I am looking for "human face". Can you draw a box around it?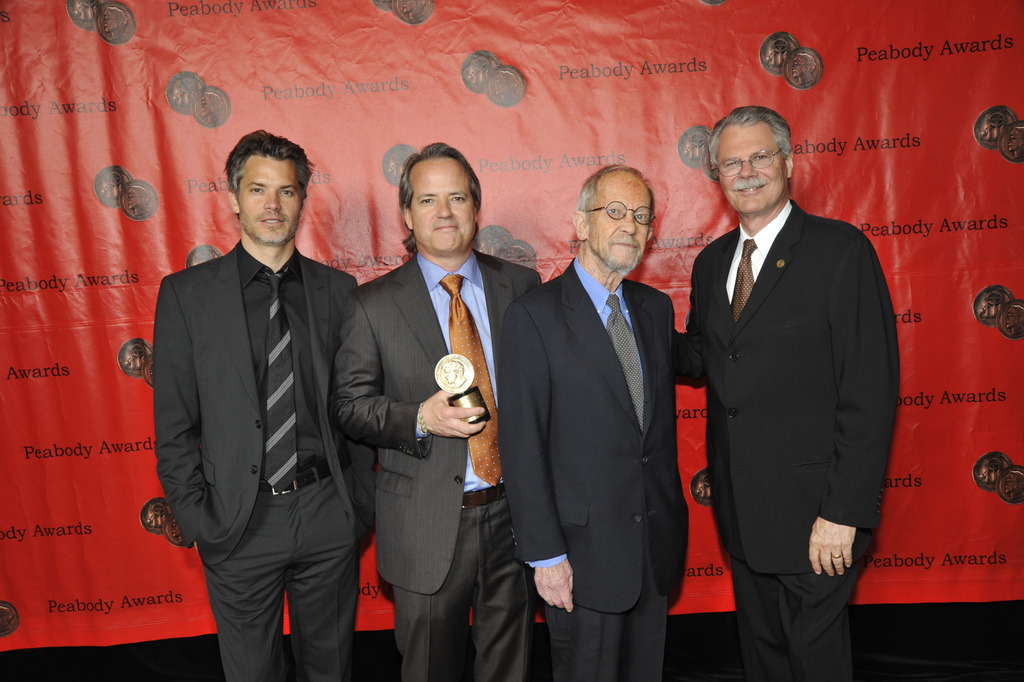
Sure, the bounding box is detection(719, 124, 783, 214).
